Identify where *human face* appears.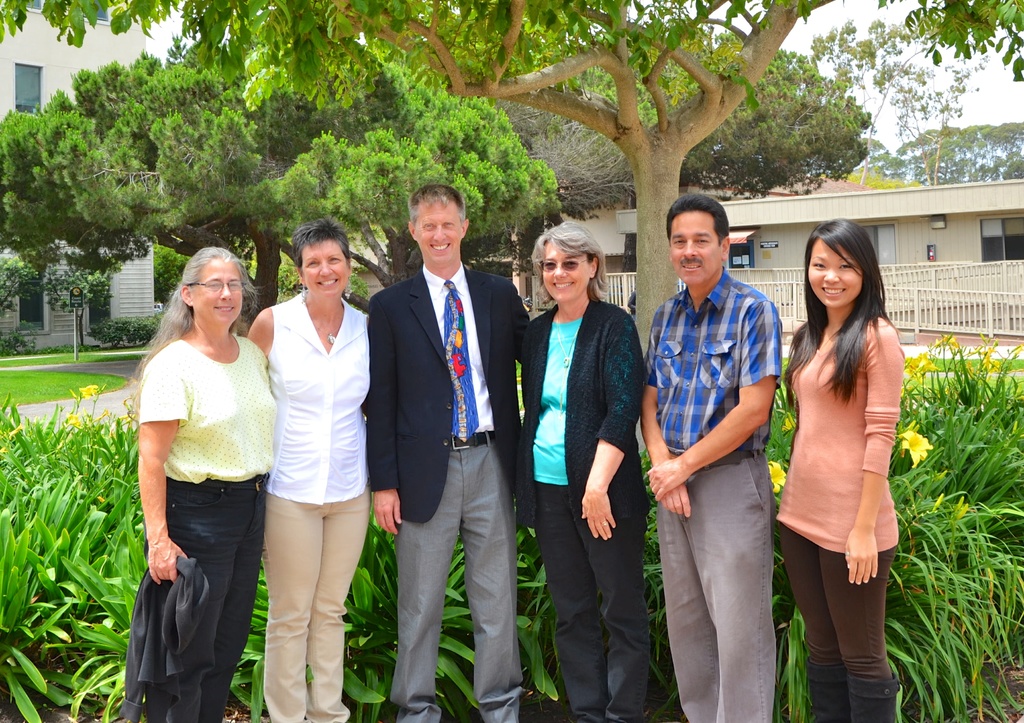
Appears at bbox=[810, 236, 863, 306].
